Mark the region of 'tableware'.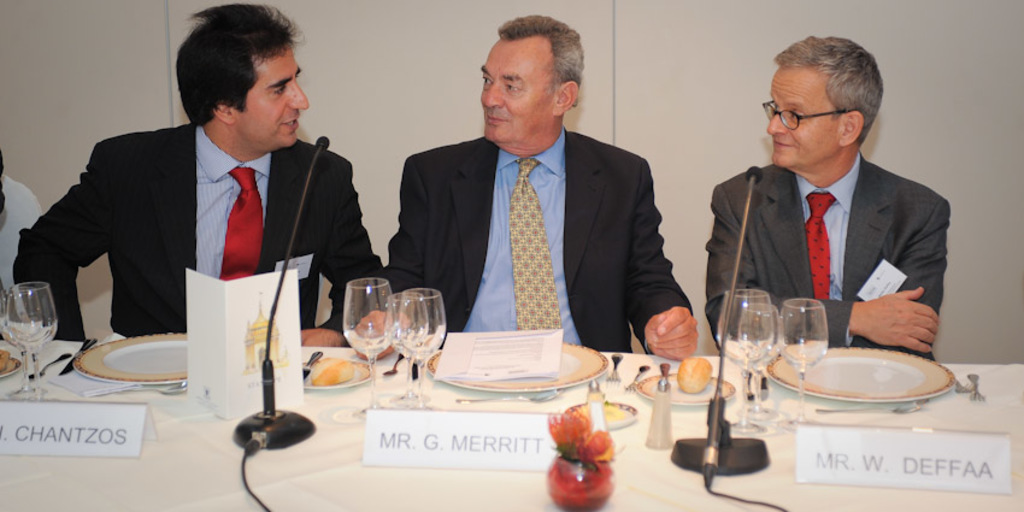
Region: bbox(634, 359, 734, 402).
